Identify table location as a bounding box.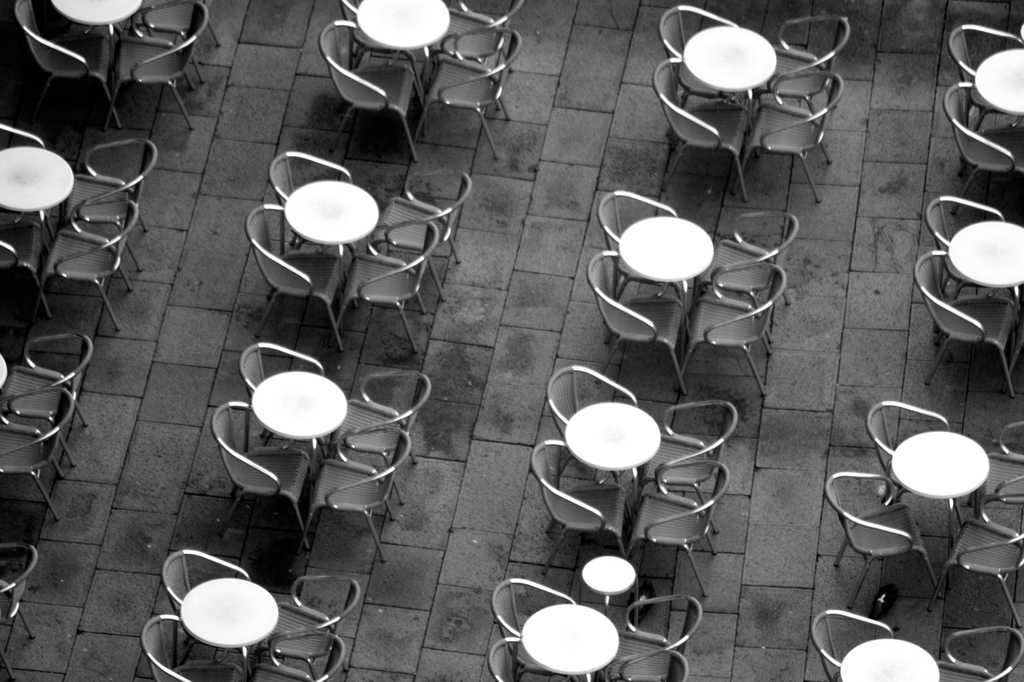
519:603:615:676.
